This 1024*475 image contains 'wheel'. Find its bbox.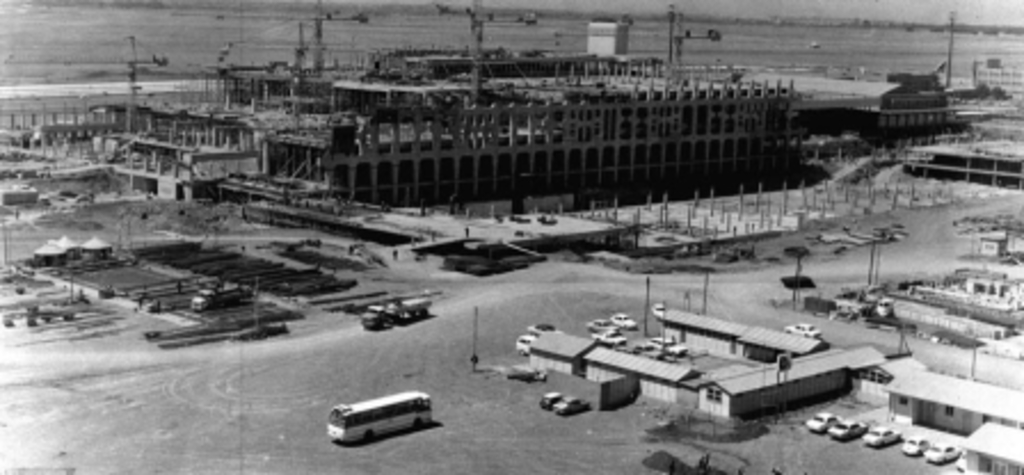
box(368, 432, 377, 443).
